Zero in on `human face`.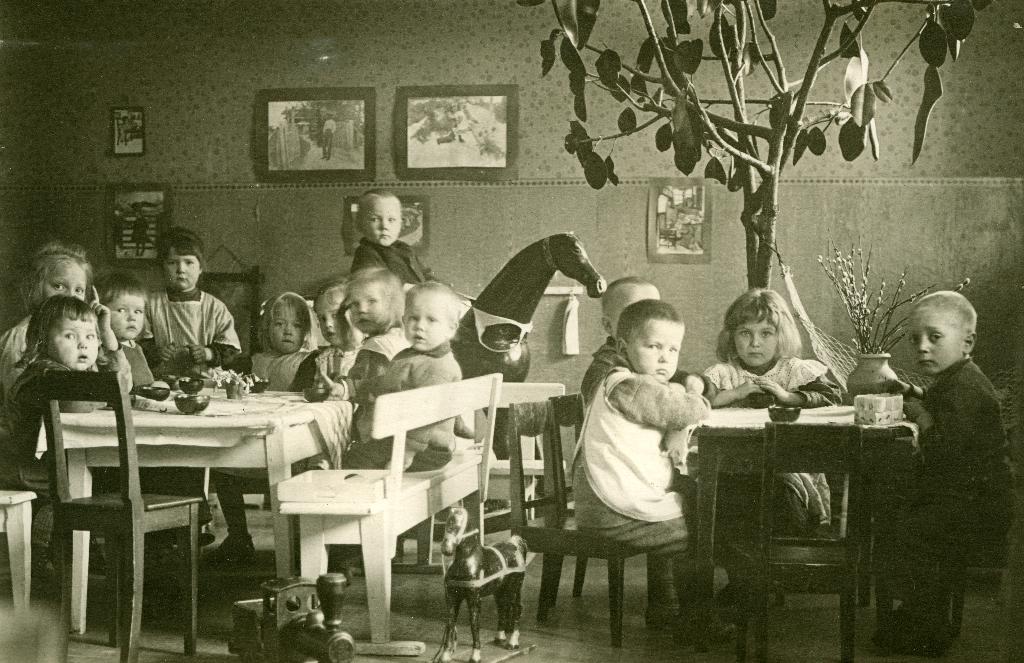
Zeroed in: <box>733,321,774,364</box>.
